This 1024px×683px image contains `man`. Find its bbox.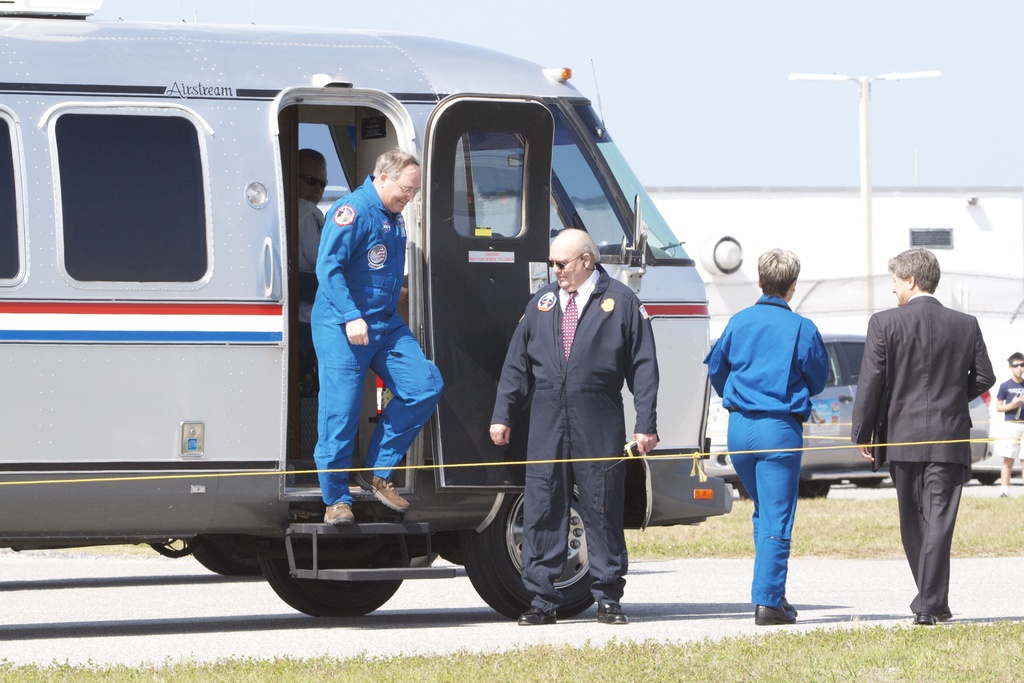
box=[843, 211, 1000, 627].
